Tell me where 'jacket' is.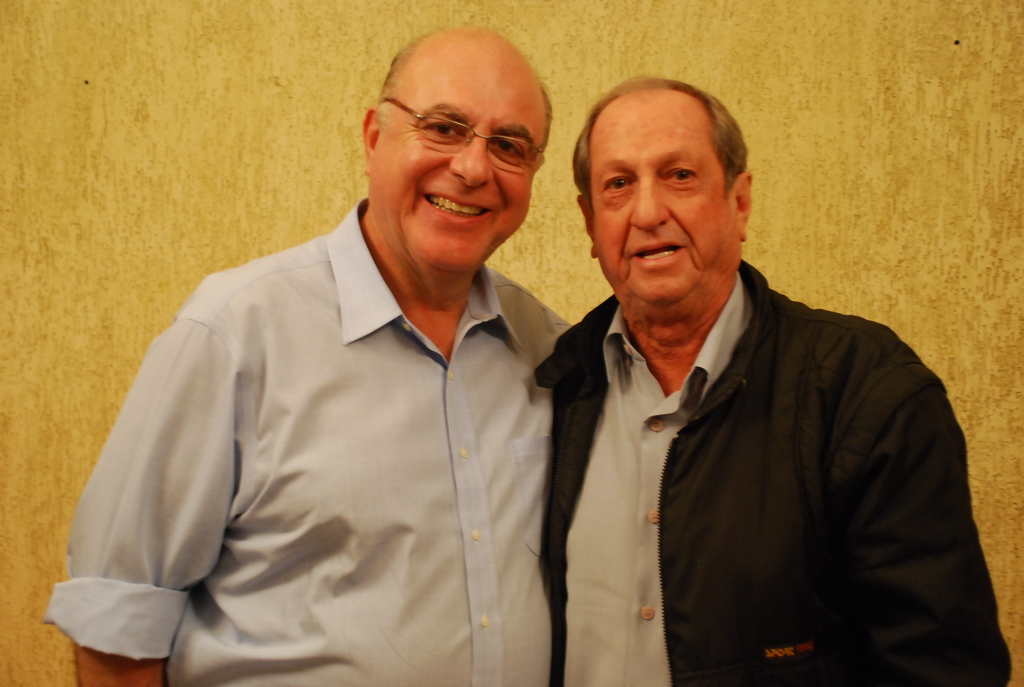
'jacket' is at bbox(531, 257, 1011, 686).
